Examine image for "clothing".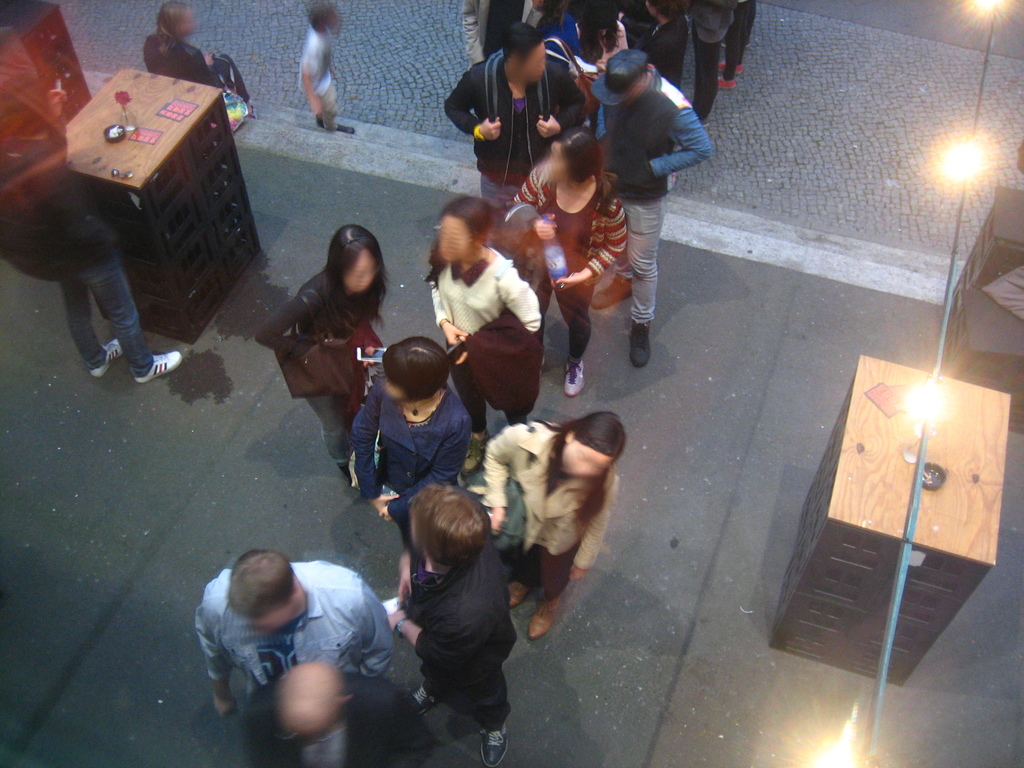
Examination result: {"x1": 479, "y1": 426, "x2": 620, "y2": 599}.
